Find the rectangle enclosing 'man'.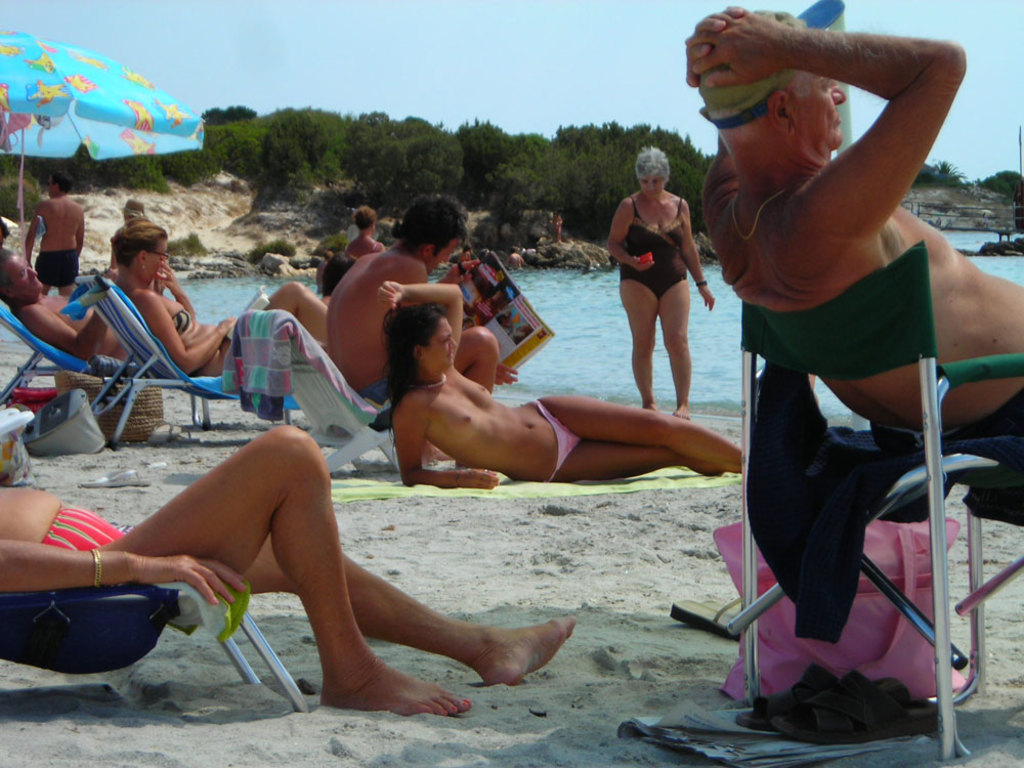
[x1=23, y1=168, x2=88, y2=295].
